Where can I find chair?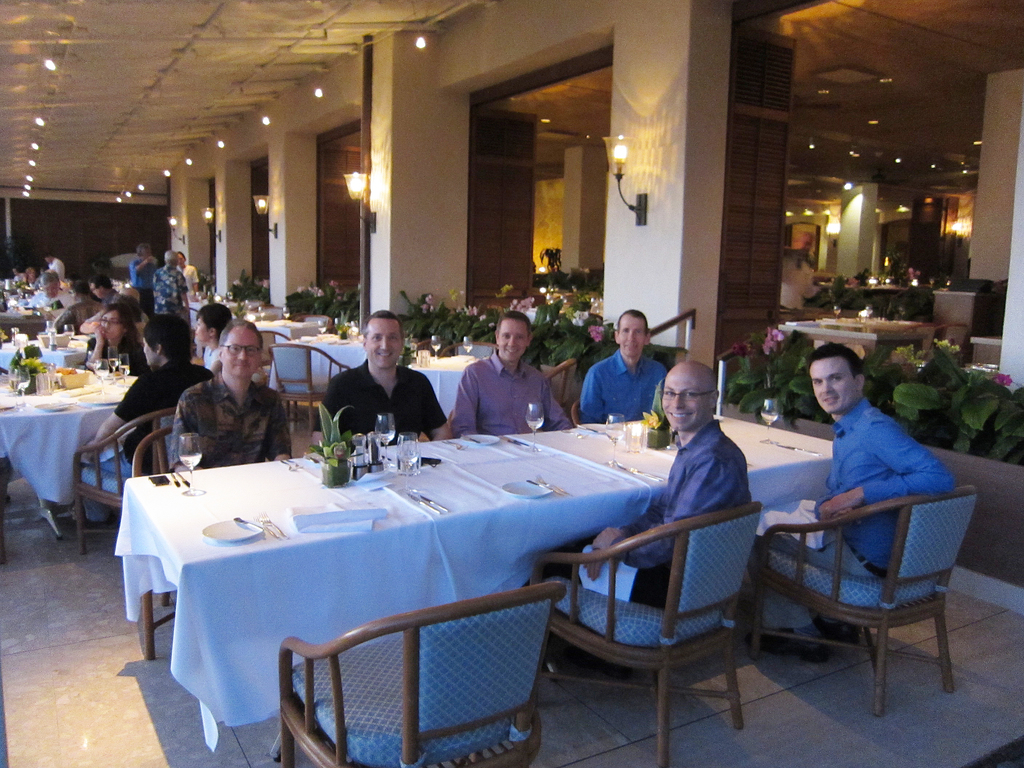
You can find it at bbox=[441, 340, 505, 358].
